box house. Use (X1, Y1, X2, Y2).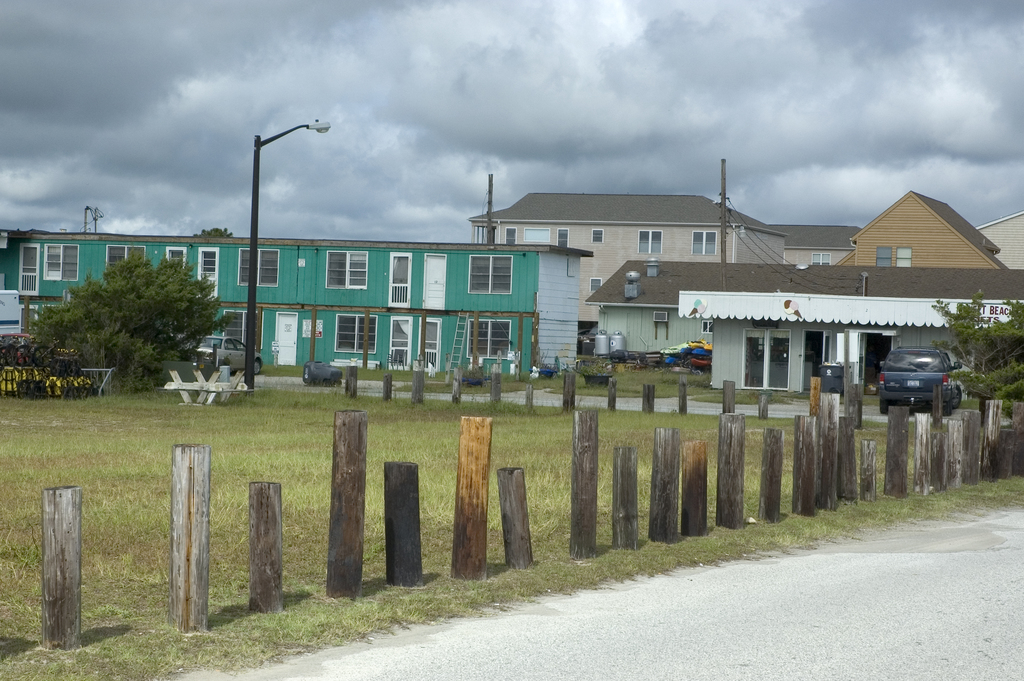
(968, 208, 1023, 267).
